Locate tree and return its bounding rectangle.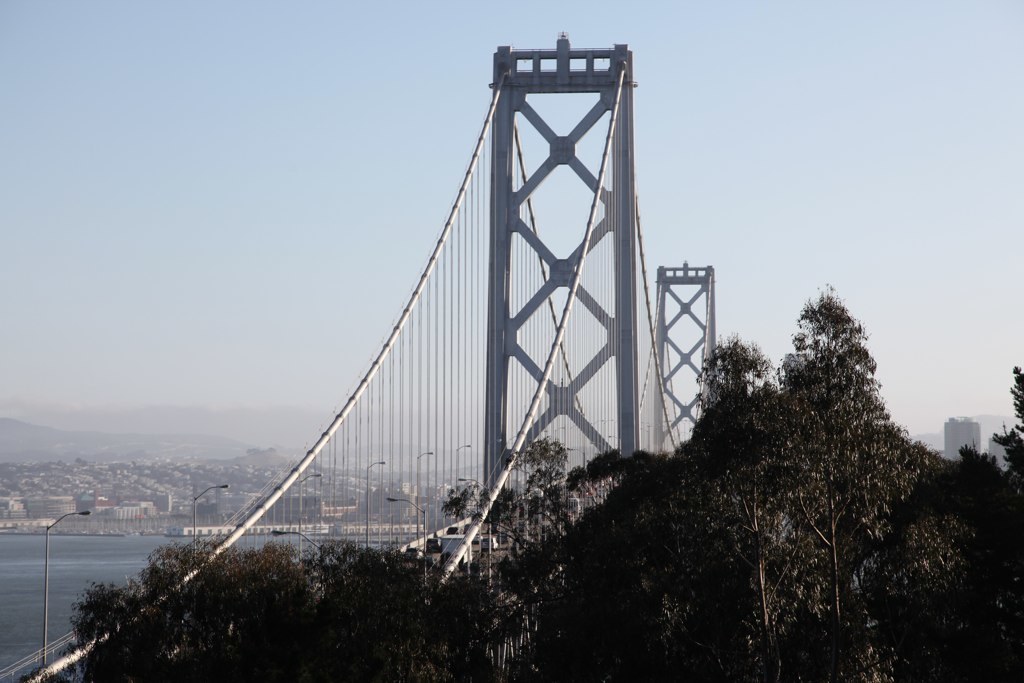
[left=443, top=436, right=584, bottom=585].
